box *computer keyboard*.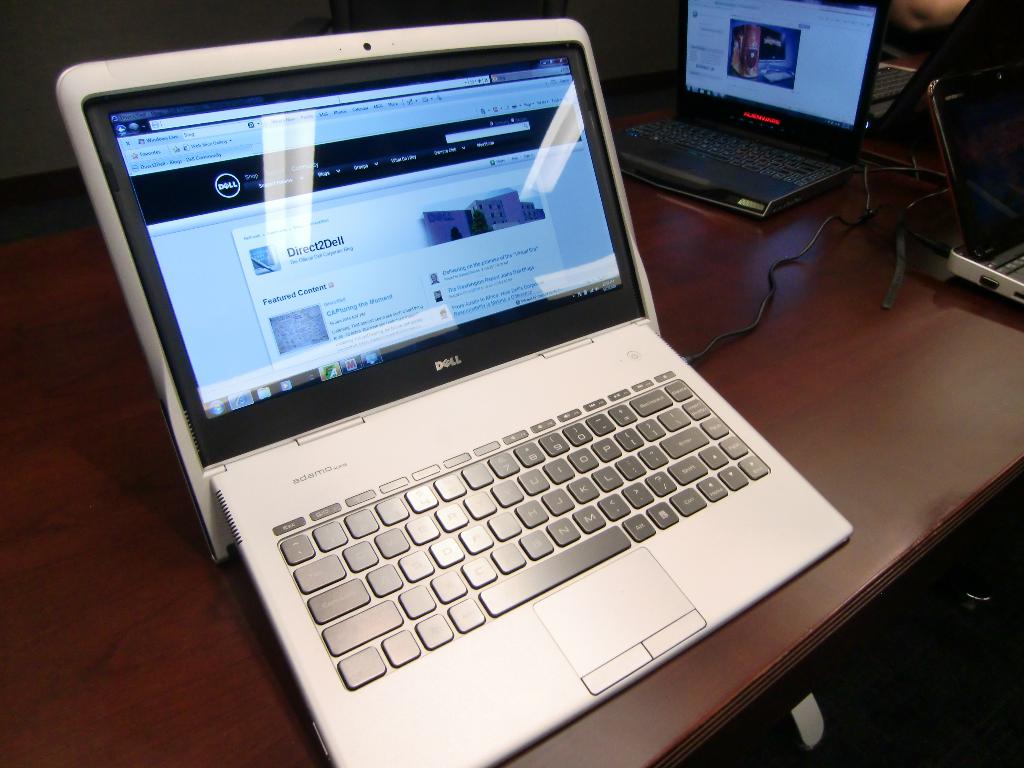
<box>993,254,1023,278</box>.
